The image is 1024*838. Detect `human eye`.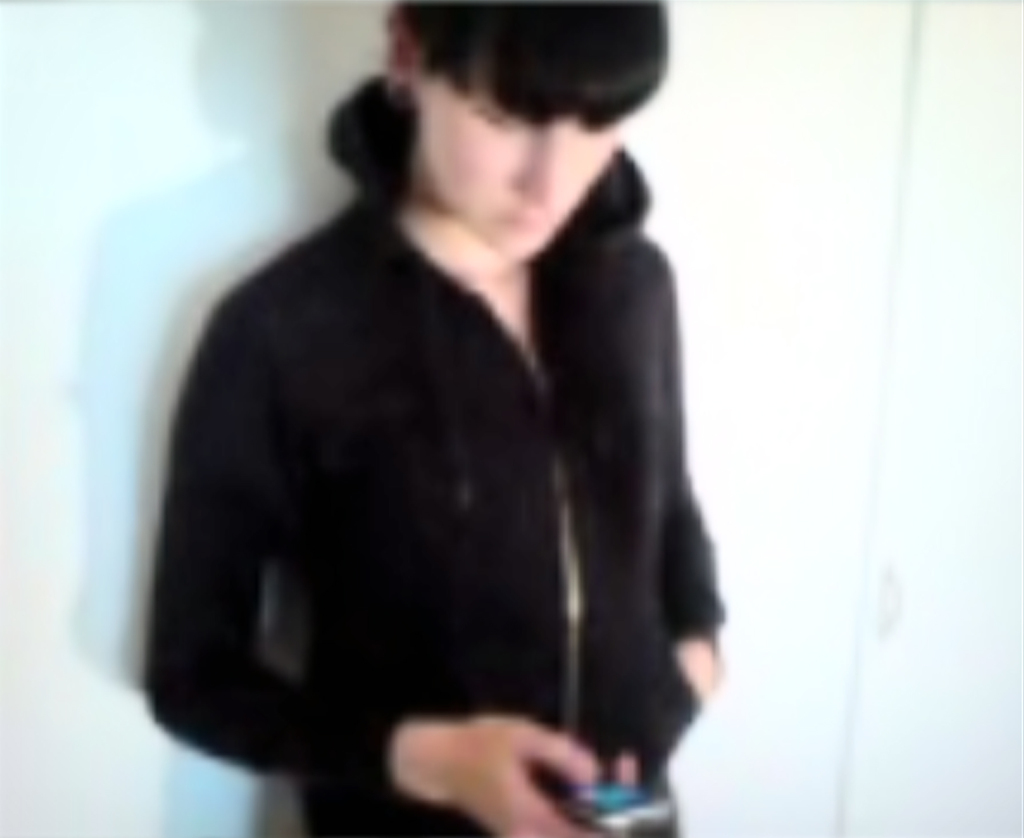
Detection: (477, 98, 518, 136).
